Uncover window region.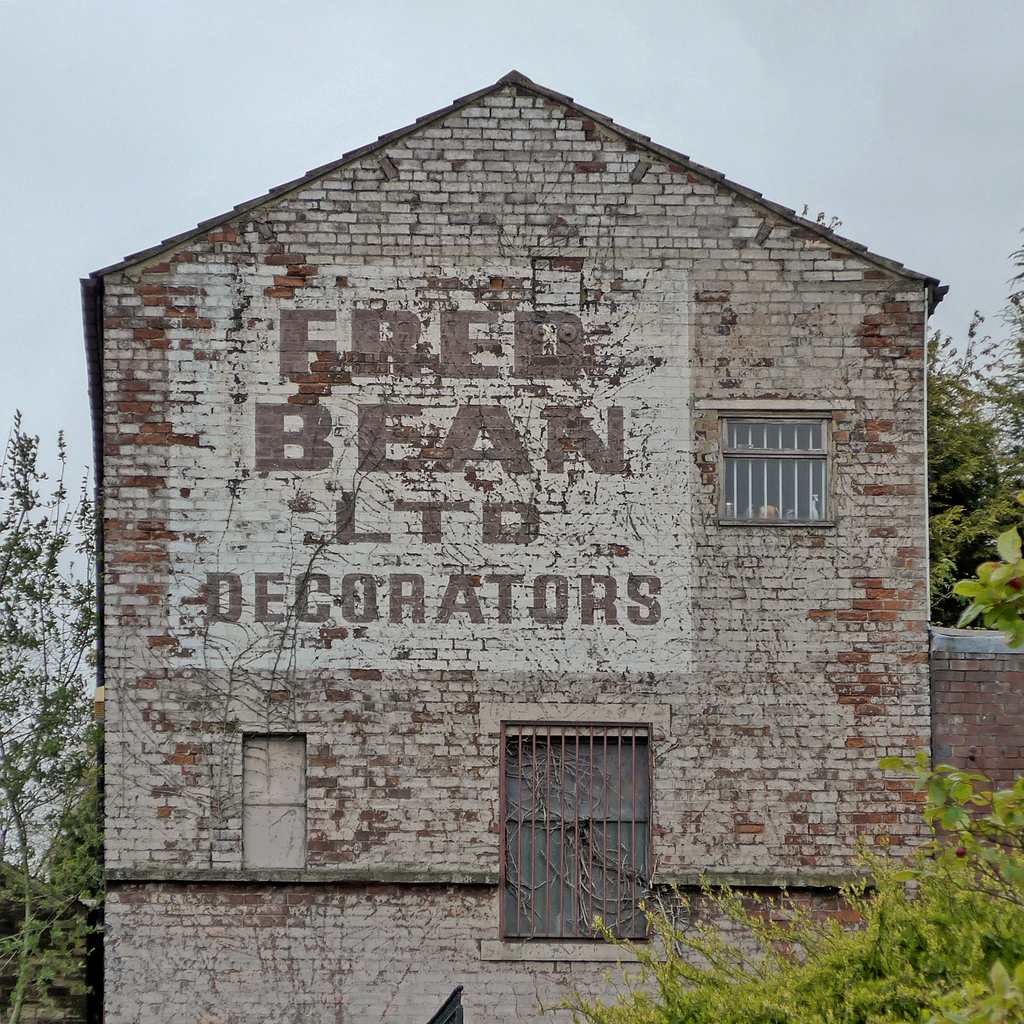
Uncovered: (246,736,310,871).
